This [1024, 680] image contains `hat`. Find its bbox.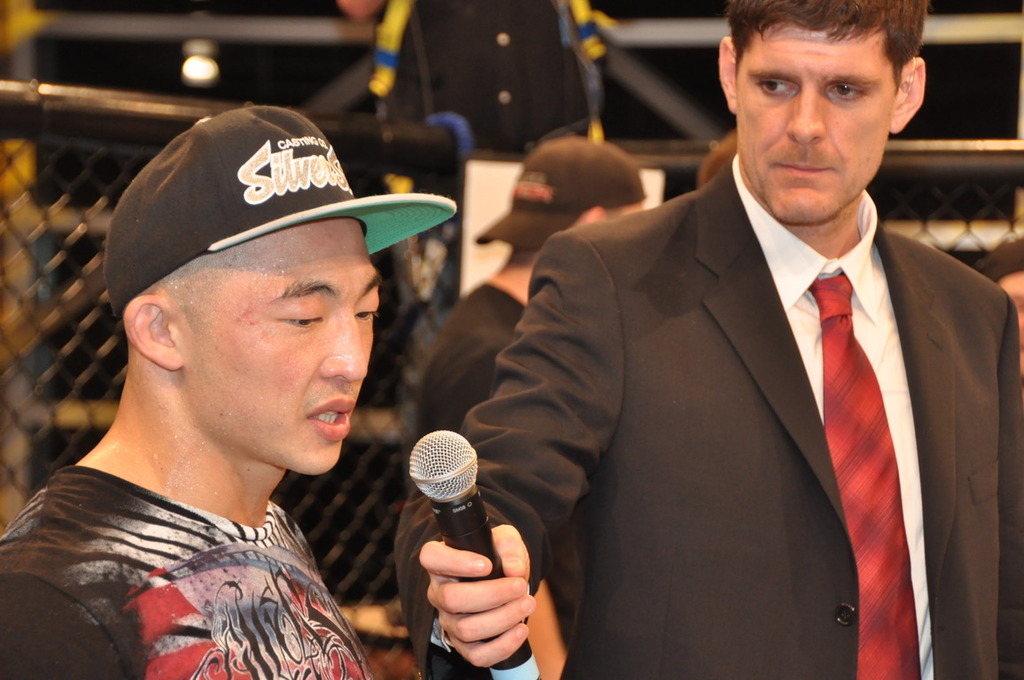
104,104,457,316.
